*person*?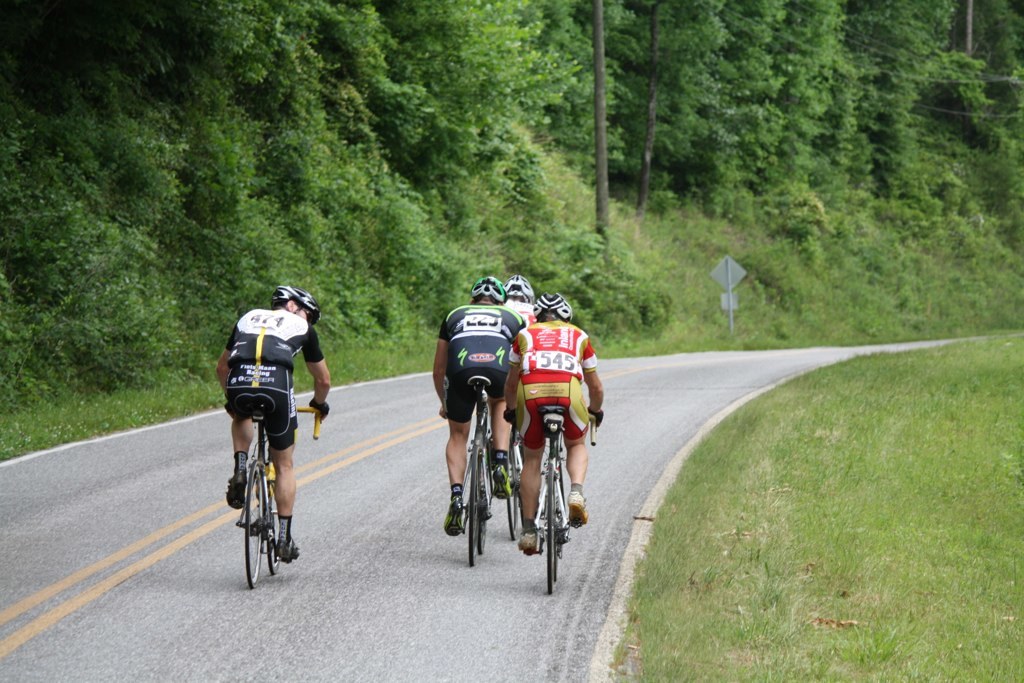
detection(433, 275, 527, 536)
